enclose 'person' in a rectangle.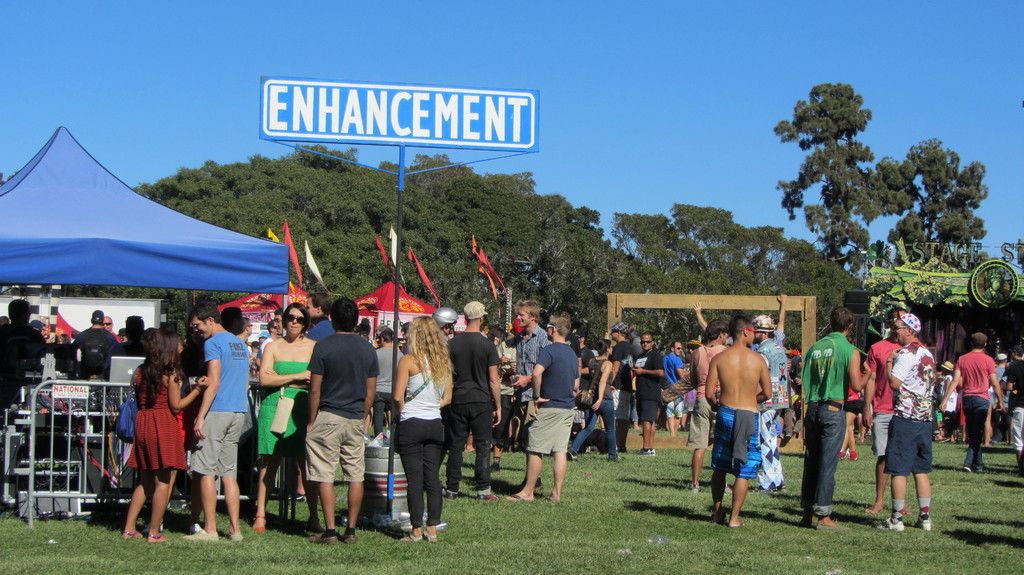
(575, 338, 622, 466).
